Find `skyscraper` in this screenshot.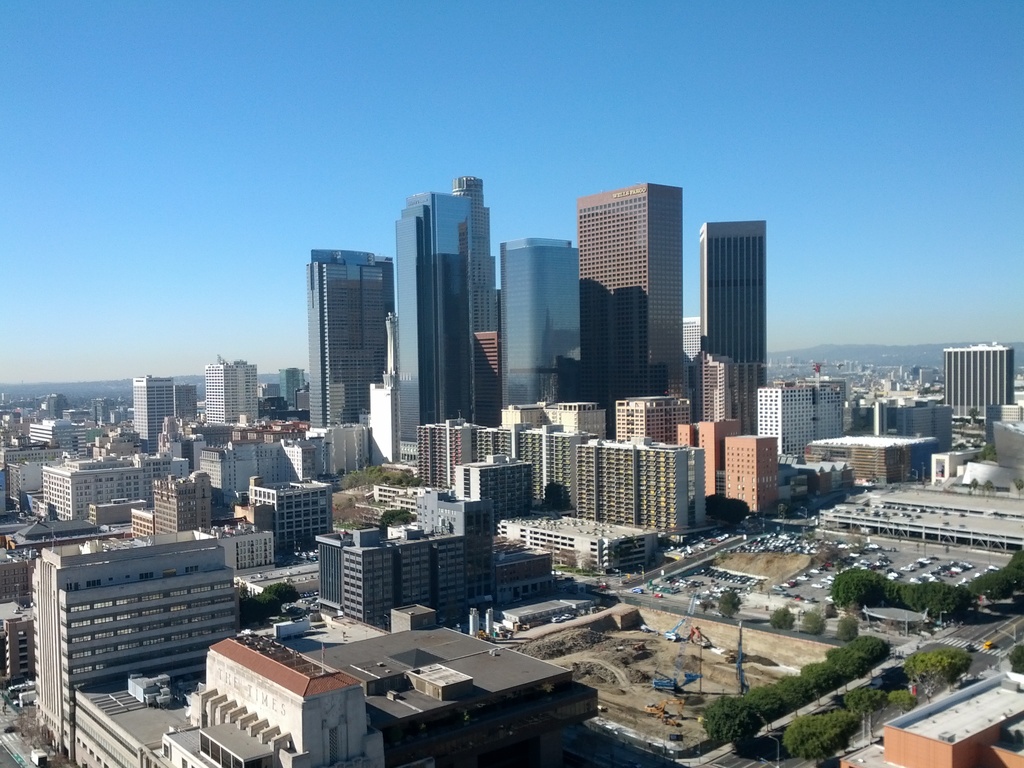
The bounding box for `skyscraper` is rect(204, 360, 260, 425).
